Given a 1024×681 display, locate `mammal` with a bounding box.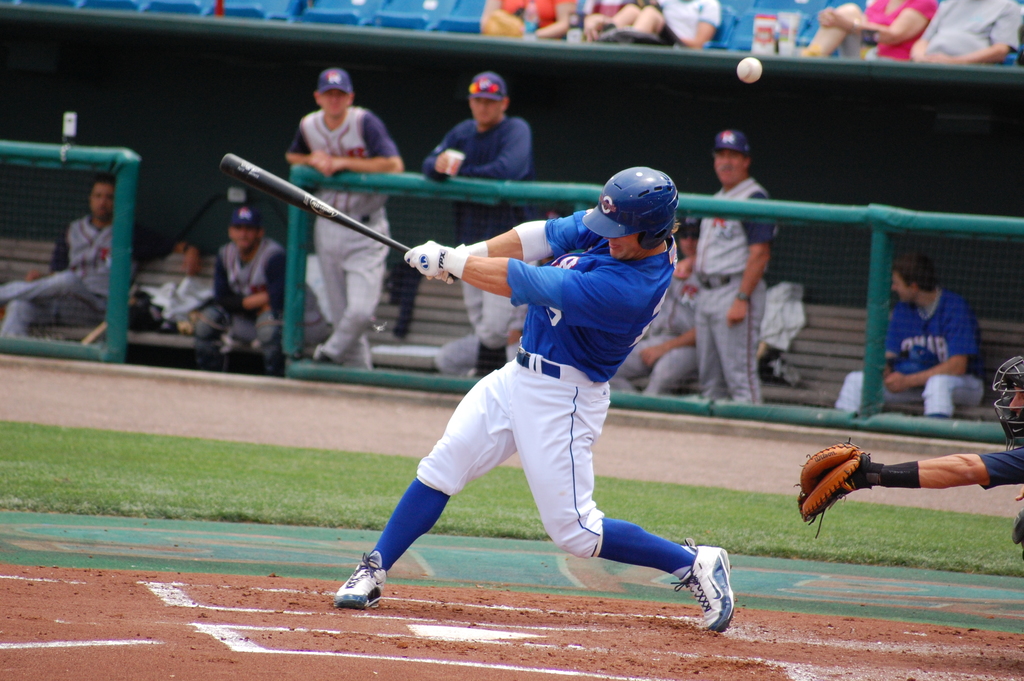
Located: 264 113 756 582.
